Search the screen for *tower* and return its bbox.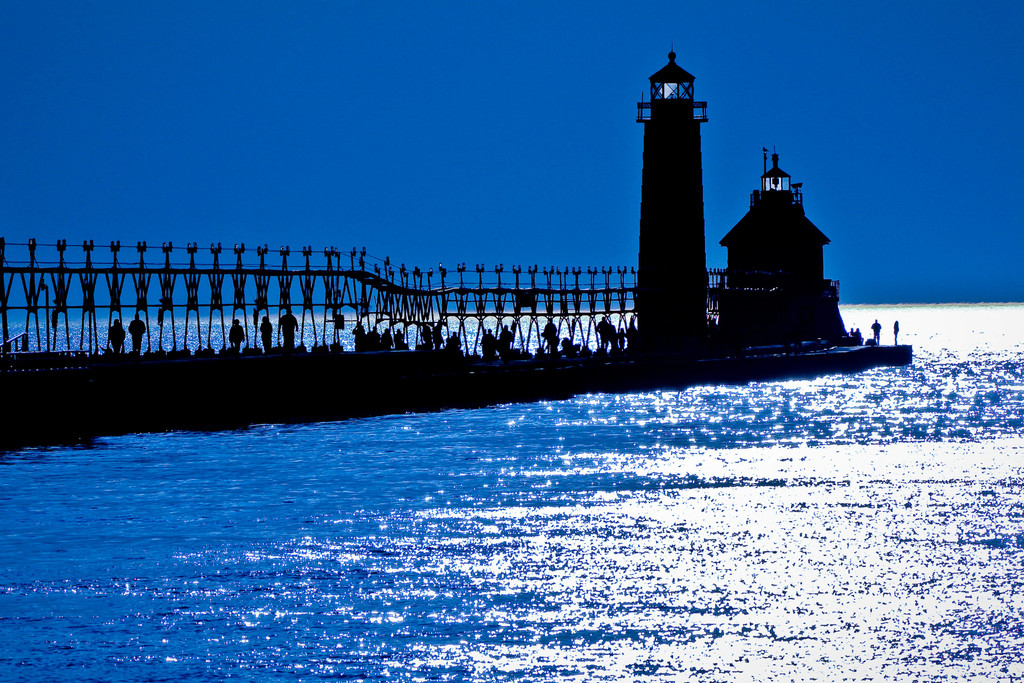
Found: 623,49,735,297.
